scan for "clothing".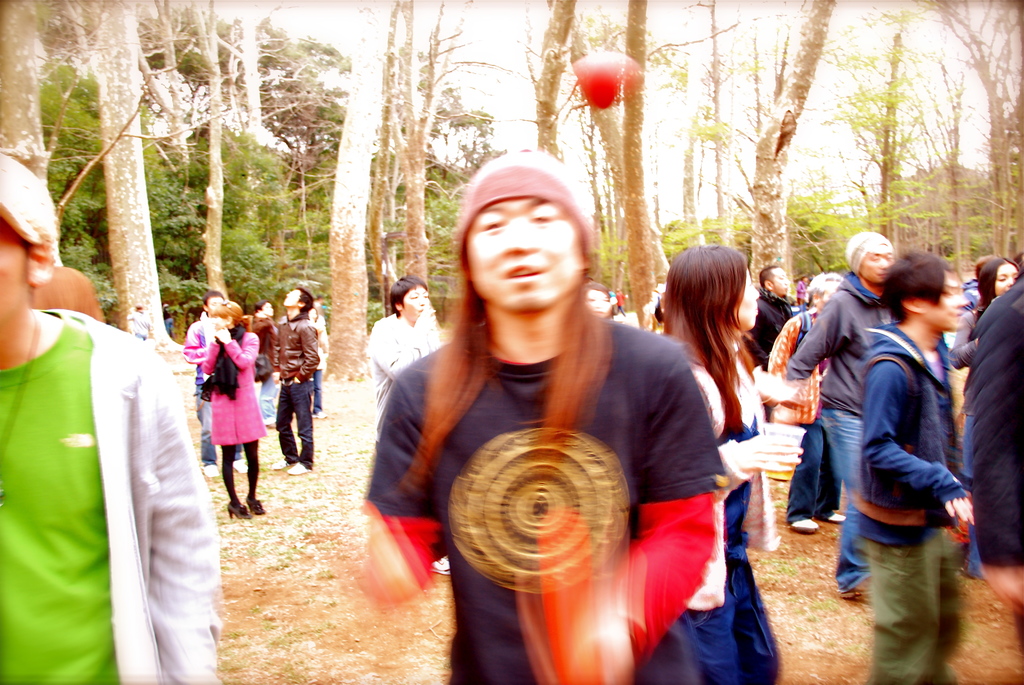
Scan result: (x1=763, y1=306, x2=839, y2=524).
